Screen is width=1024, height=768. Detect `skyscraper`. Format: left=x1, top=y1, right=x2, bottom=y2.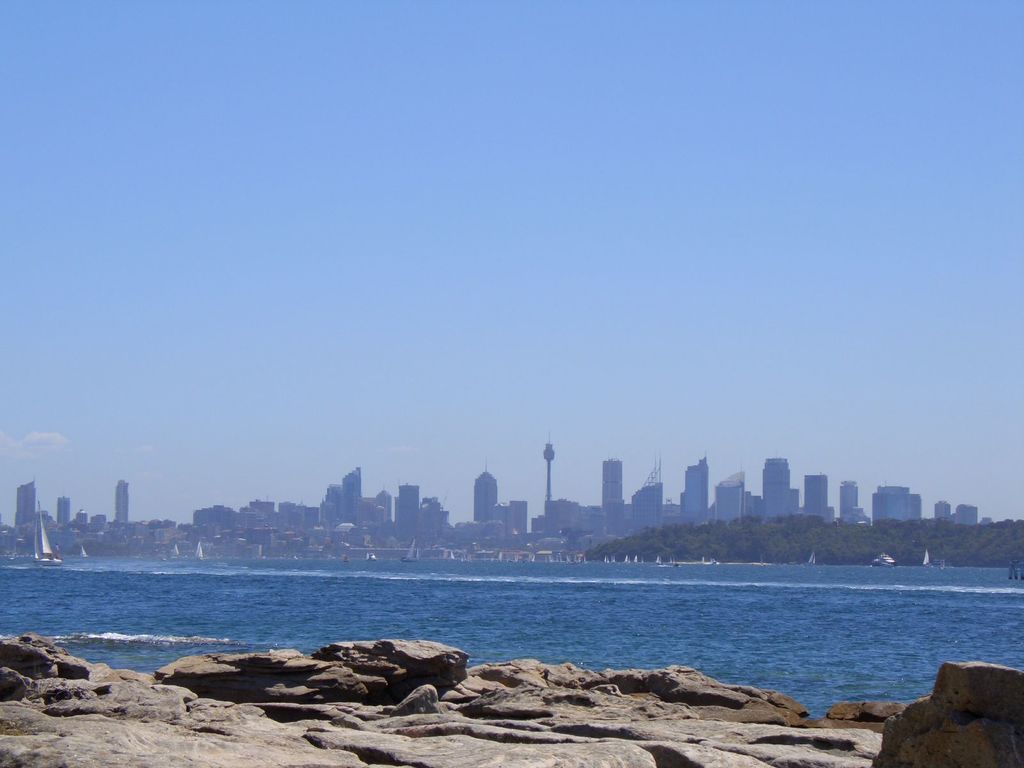
left=110, top=478, right=138, bottom=527.
